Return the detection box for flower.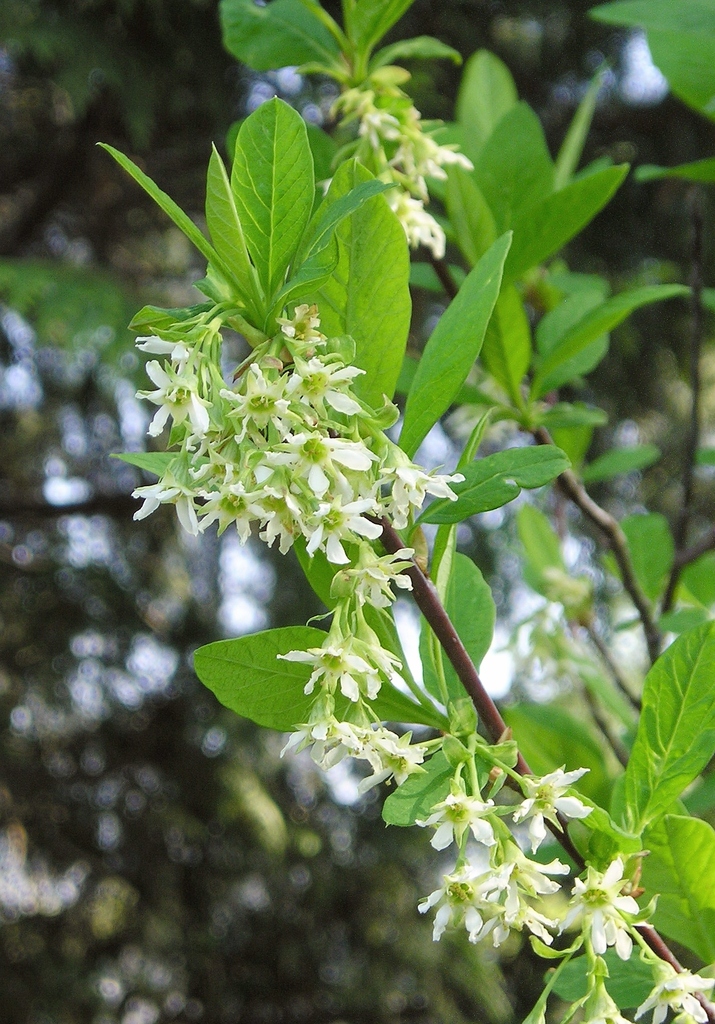
544:858:642:961.
